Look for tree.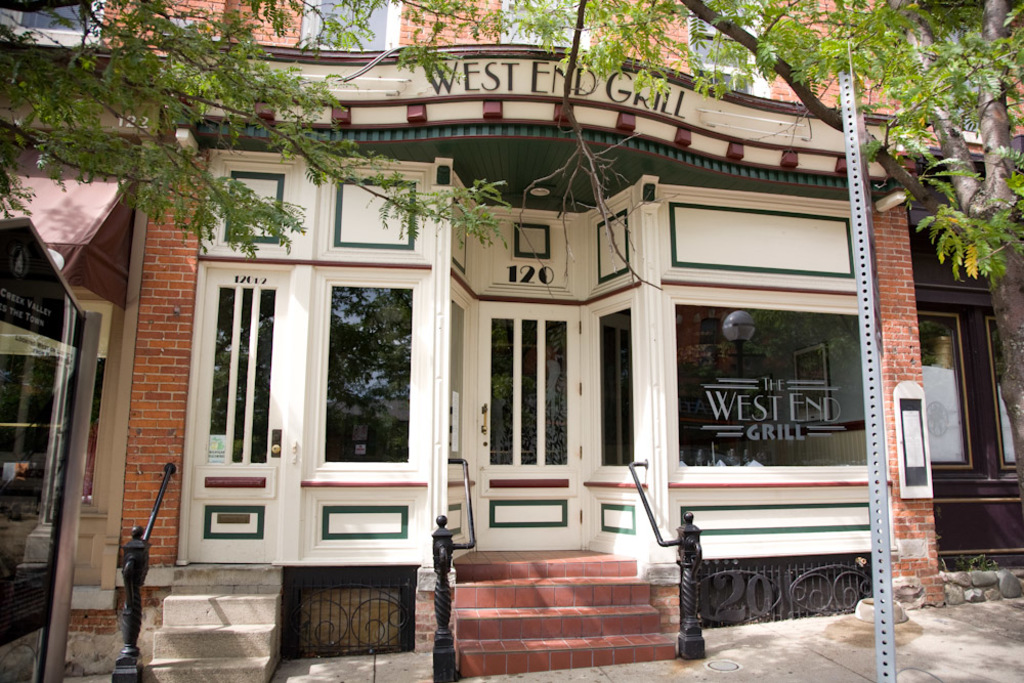
Found: [468,0,1023,289].
